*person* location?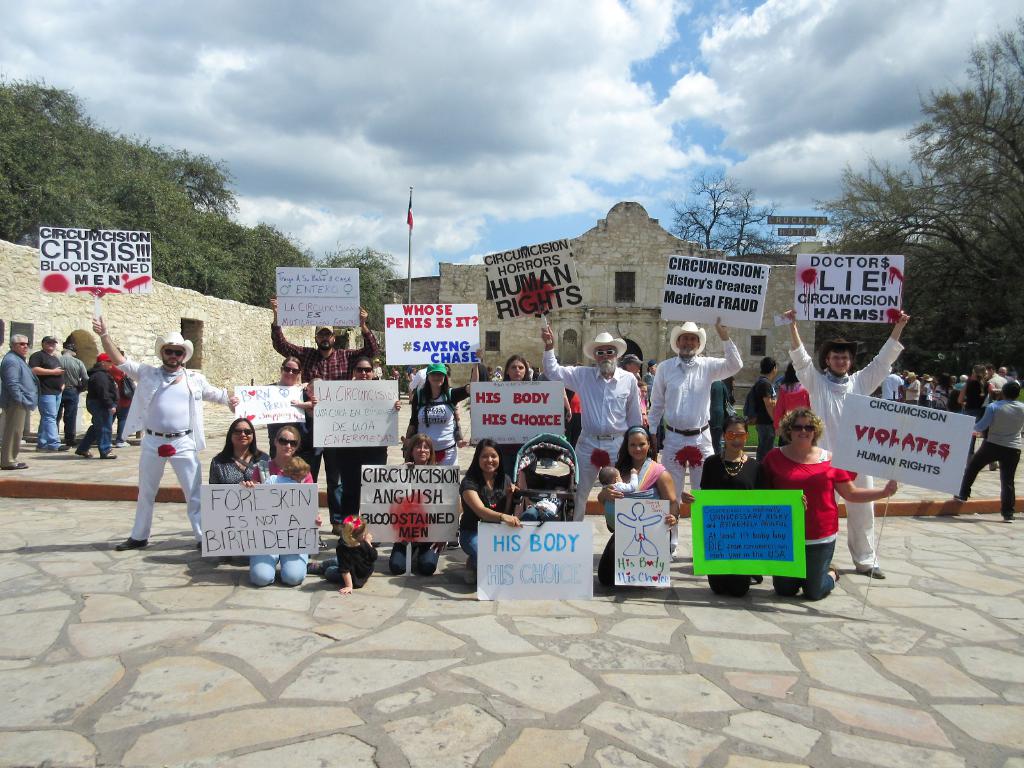
[x1=403, y1=359, x2=462, y2=511]
